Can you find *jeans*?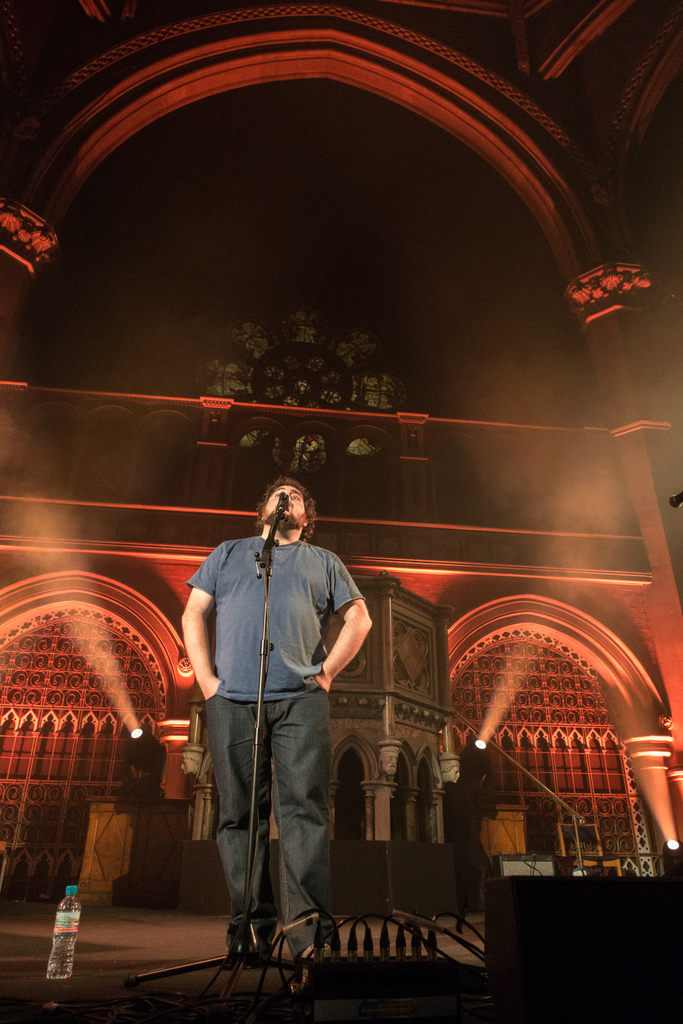
Yes, bounding box: (197,687,334,950).
